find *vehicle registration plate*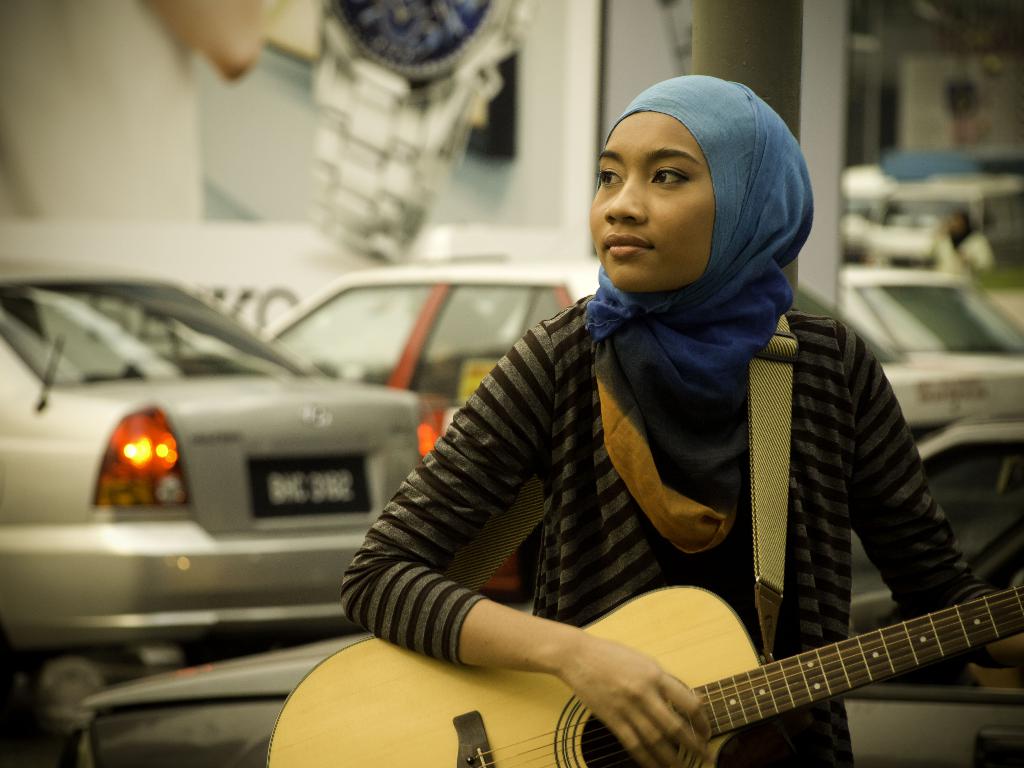
[x1=253, y1=456, x2=374, y2=517]
